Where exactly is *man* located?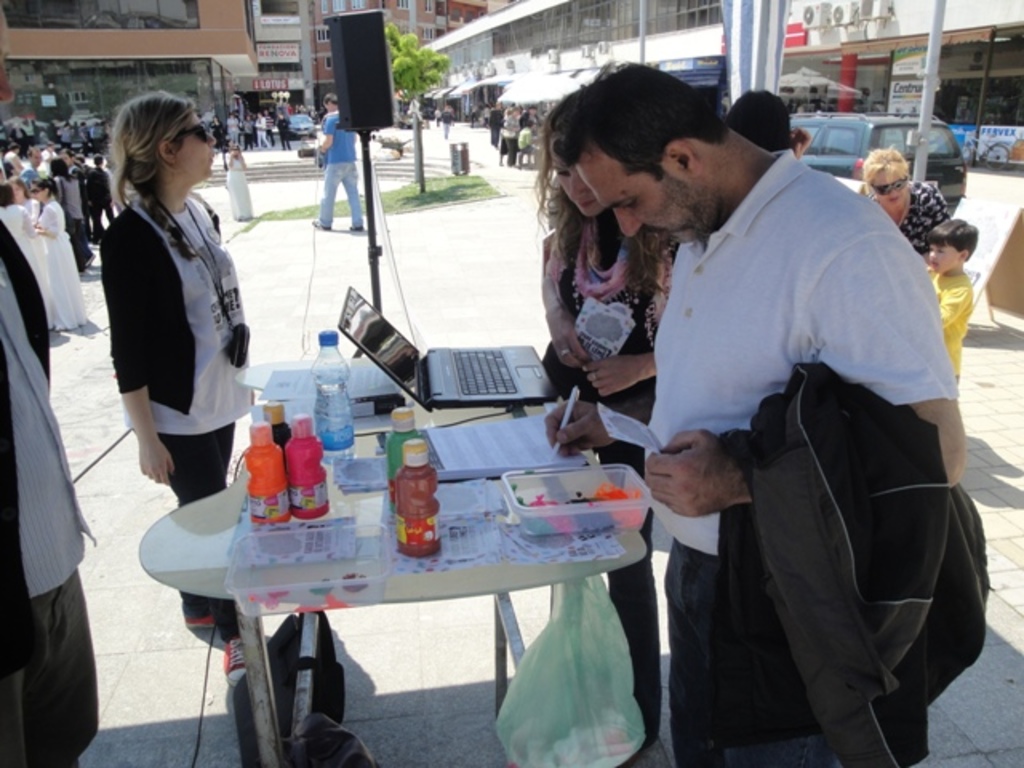
Its bounding box is bbox=[26, 146, 46, 176].
